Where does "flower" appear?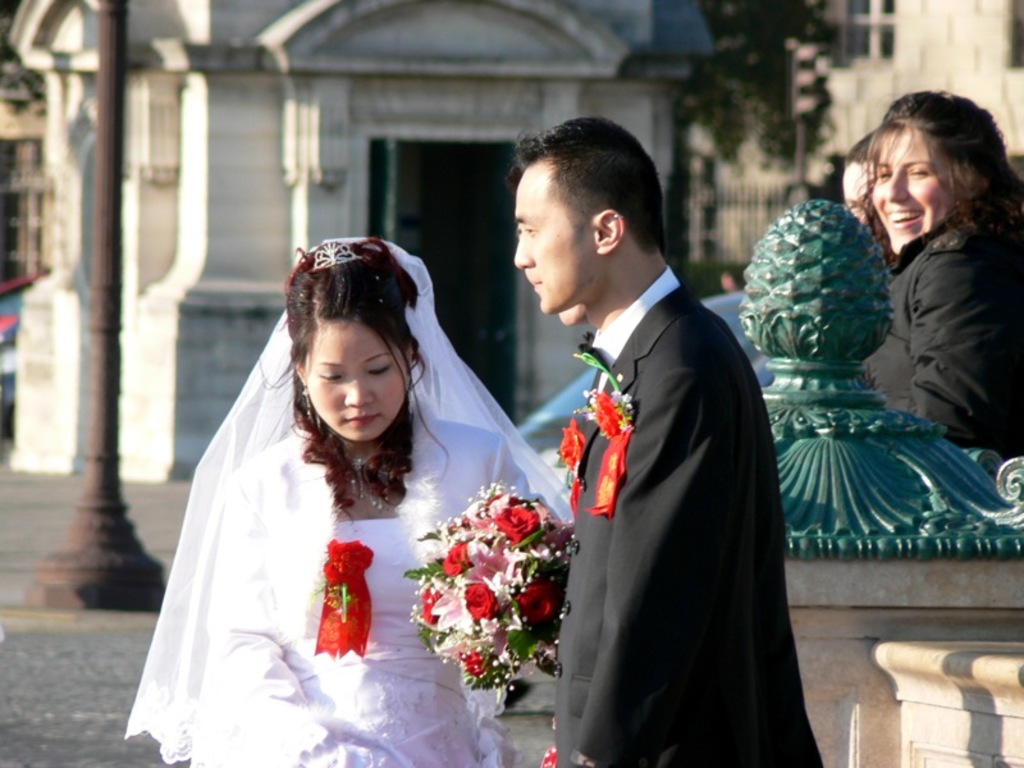
Appears at locate(466, 579, 502, 623).
